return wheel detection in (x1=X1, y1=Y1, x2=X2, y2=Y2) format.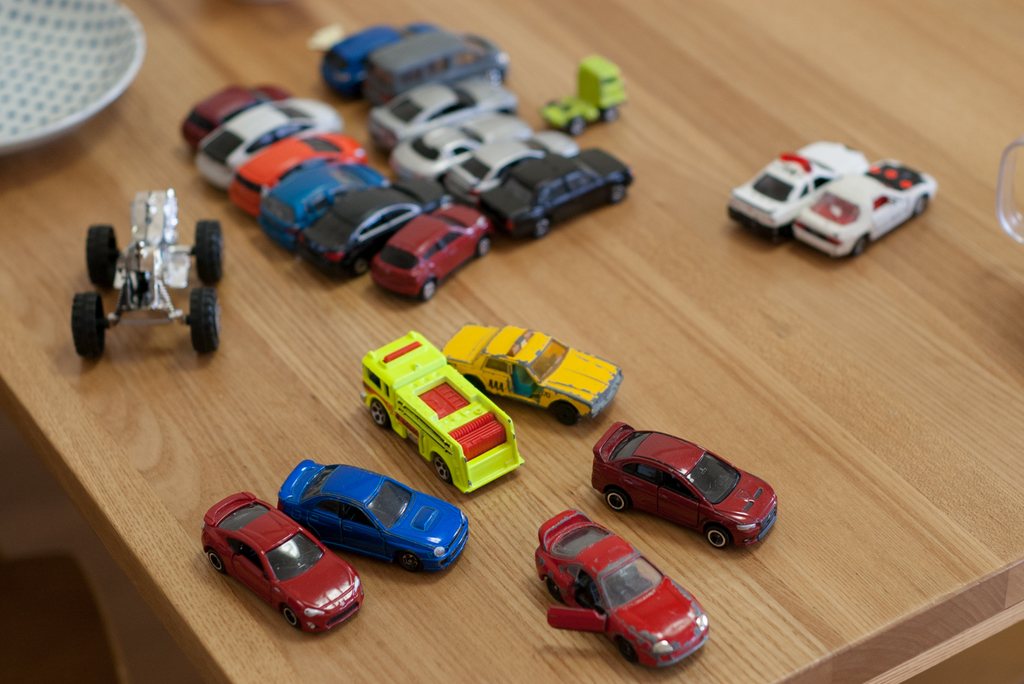
(x1=433, y1=459, x2=451, y2=481).
